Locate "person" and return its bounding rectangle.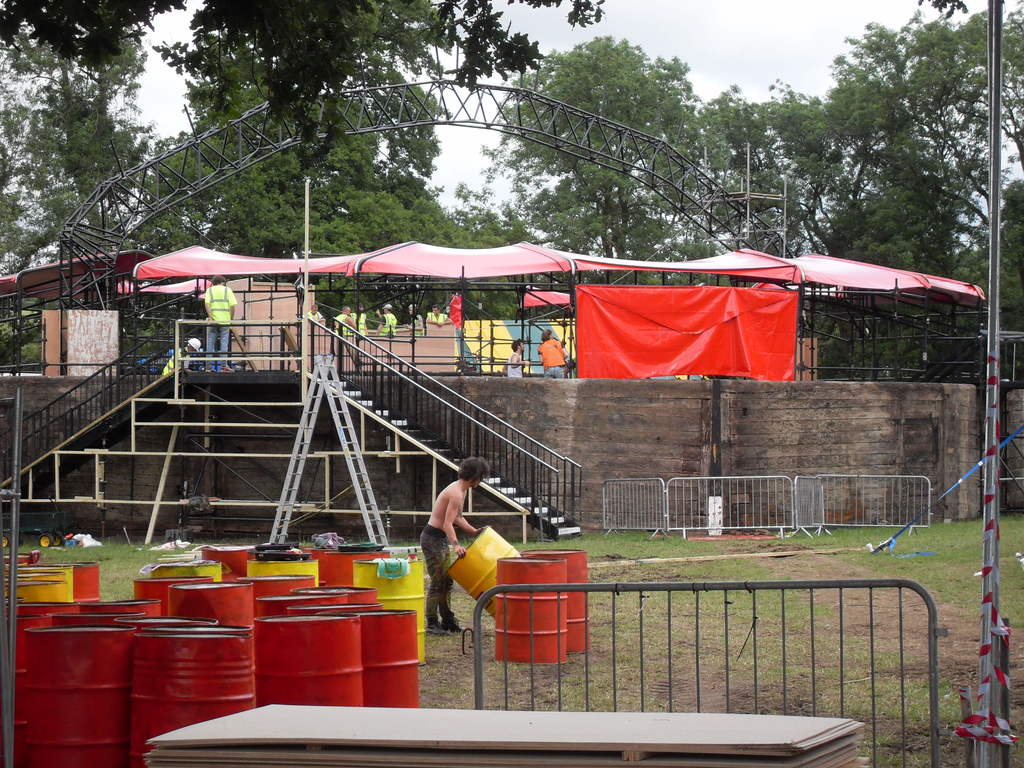
crop(419, 456, 490, 633).
